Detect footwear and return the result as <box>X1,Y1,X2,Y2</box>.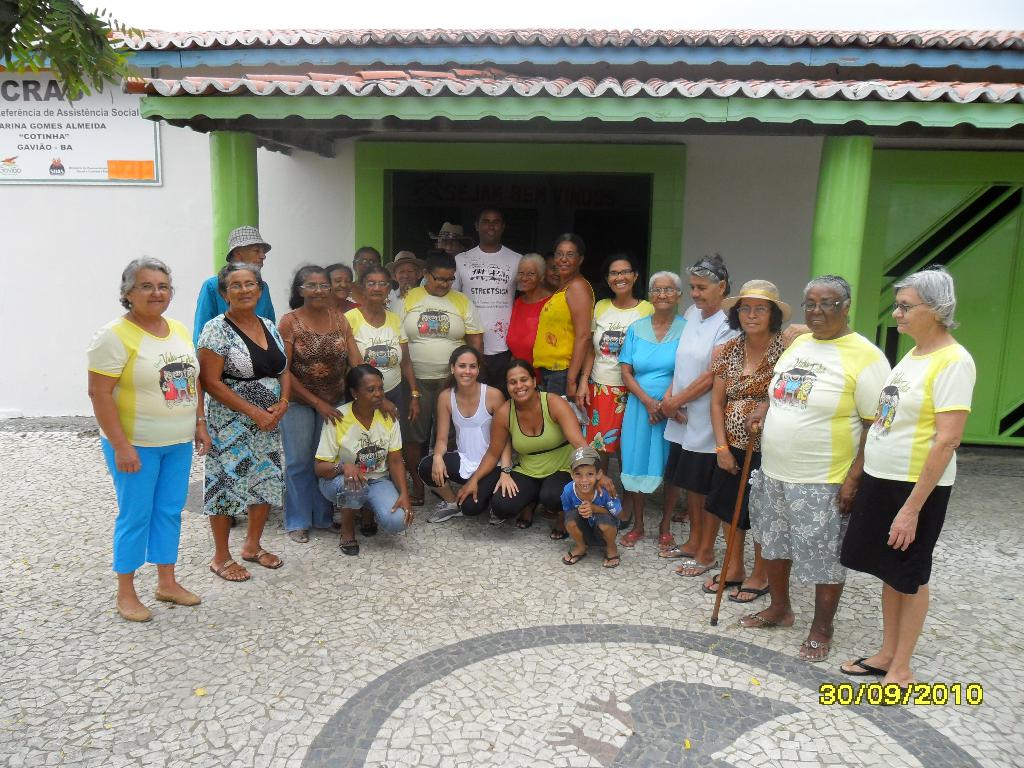
<box>602,550,626,568</box>.
